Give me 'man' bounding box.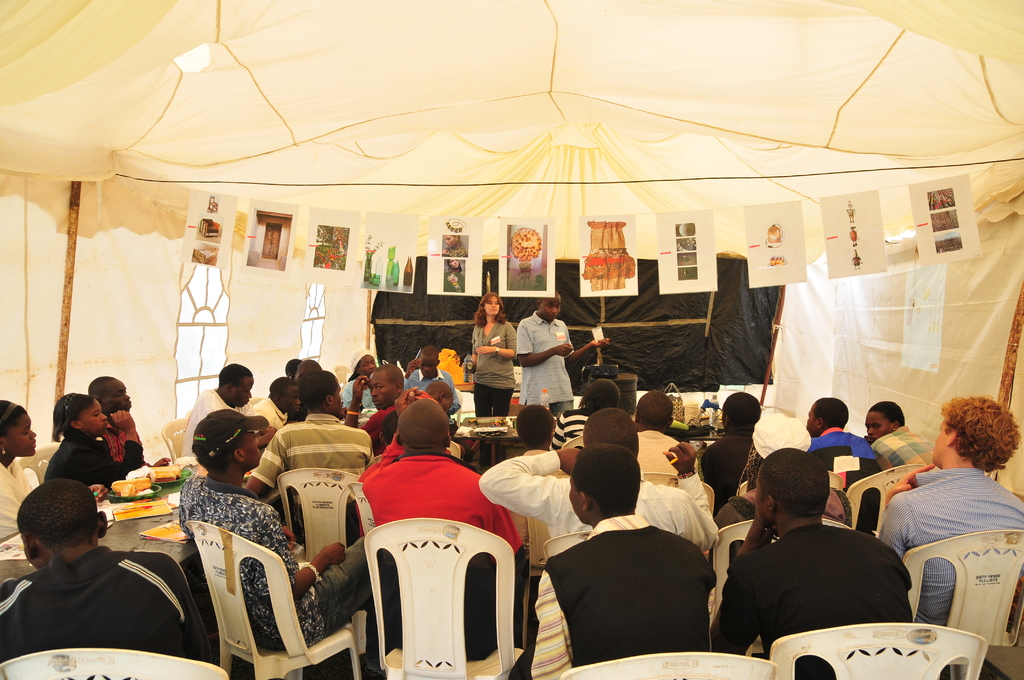
x1=713, y1=446, x2=909, y2=679.
